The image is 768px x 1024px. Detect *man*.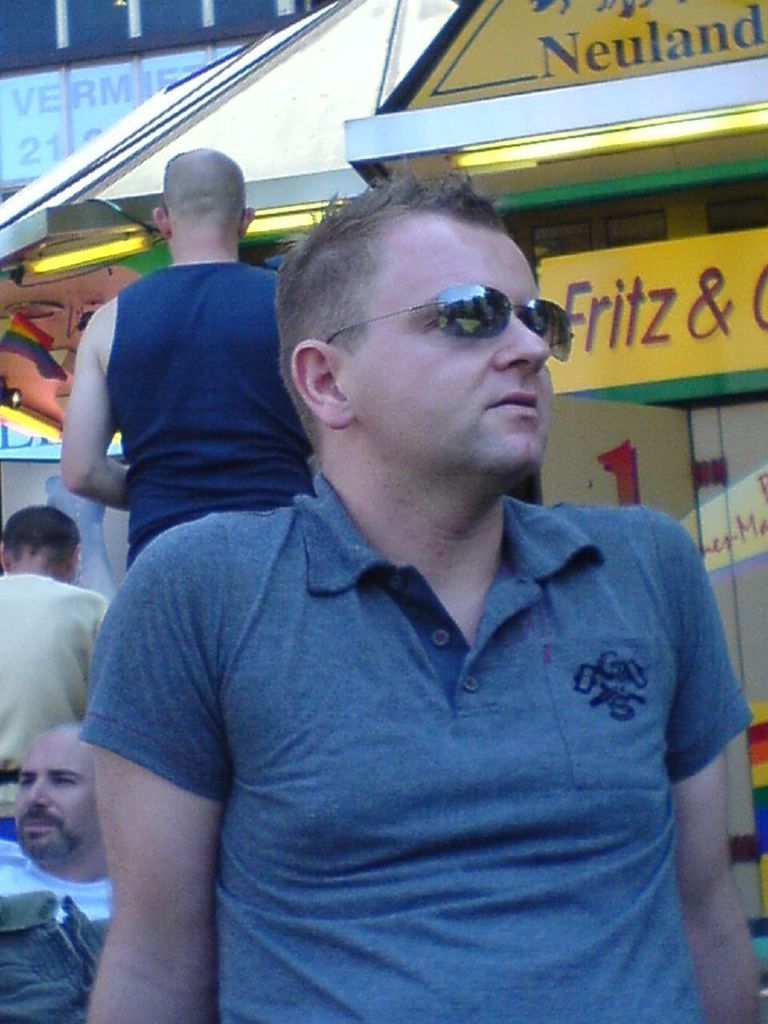
Detection: rect(0, 722, 178, 1022).
